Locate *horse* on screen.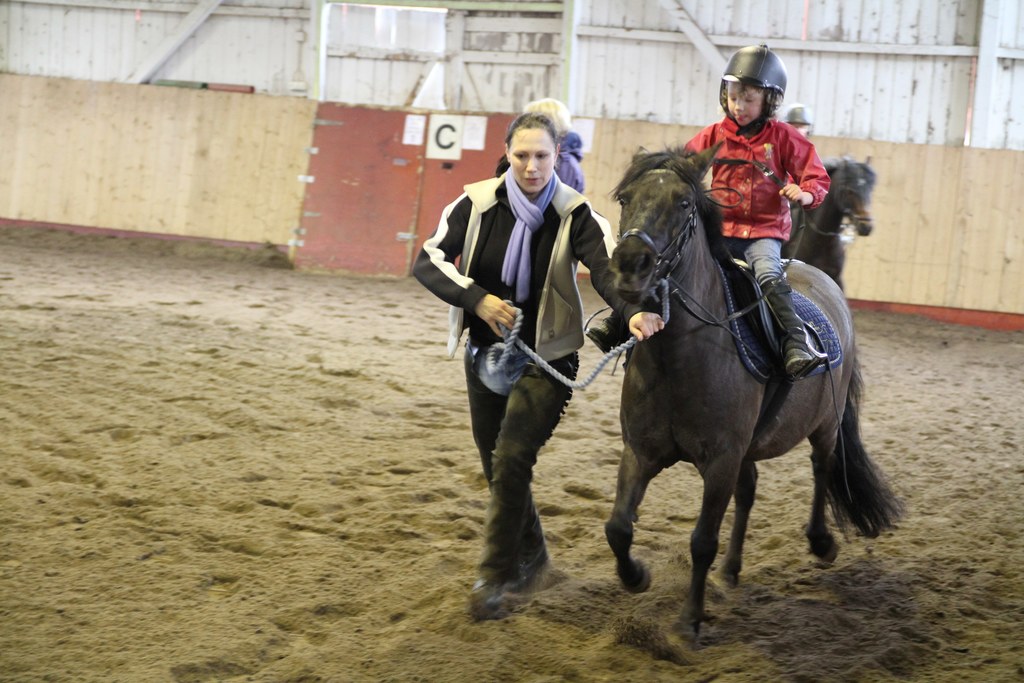
On screen at [x1=780, y1=153, x2=877, y2=295].
